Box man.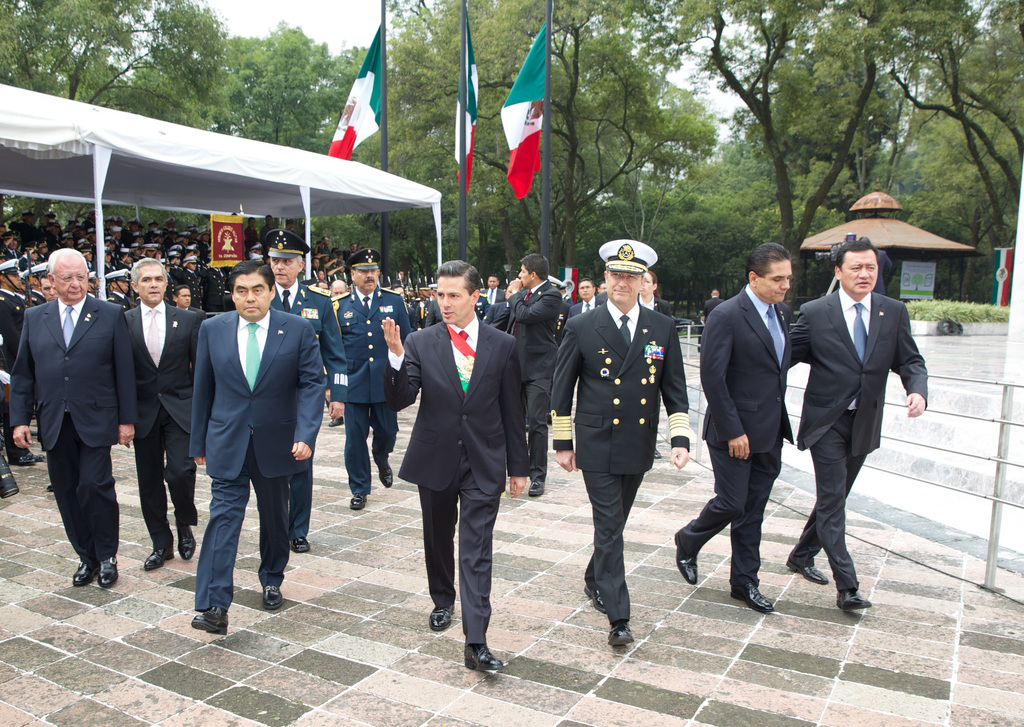
Rect(707, 288, 722, 318).
